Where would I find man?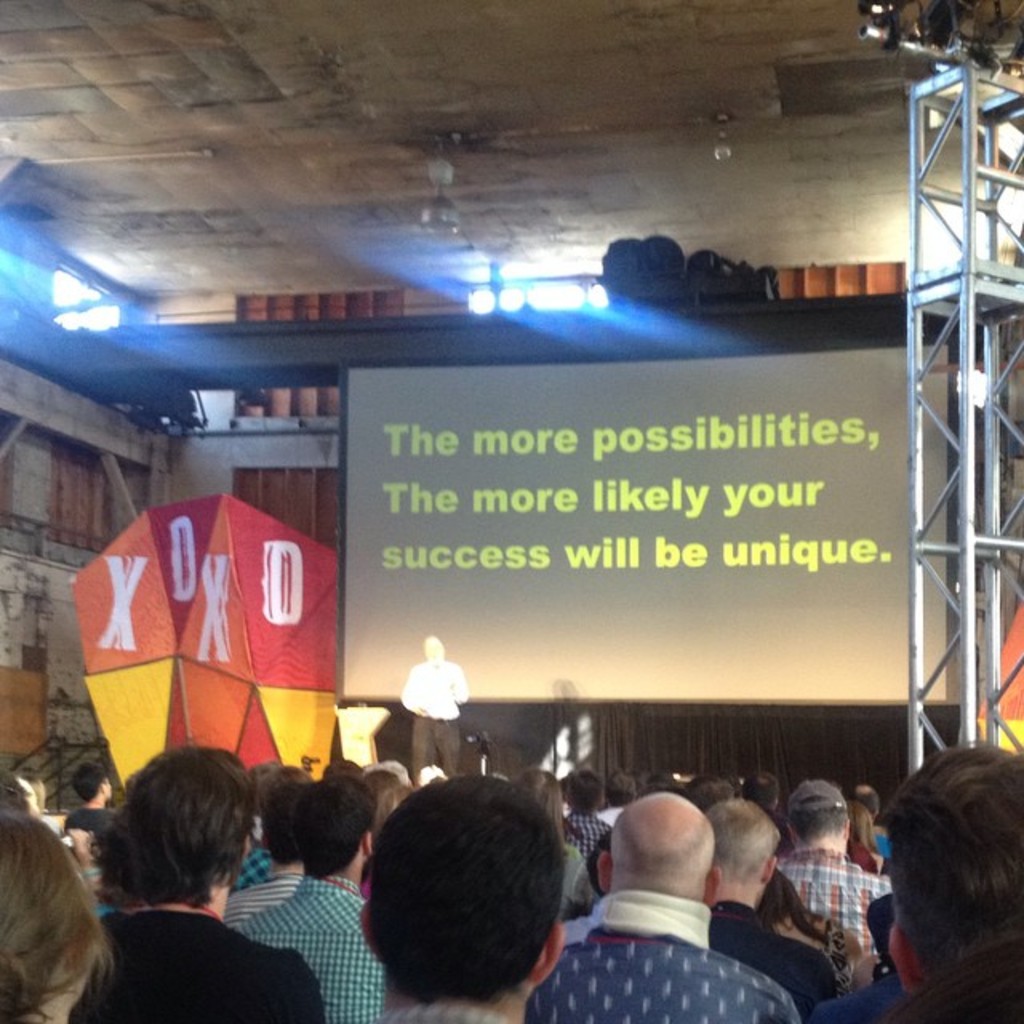
At bbox(347, 773, 570, 1022).
